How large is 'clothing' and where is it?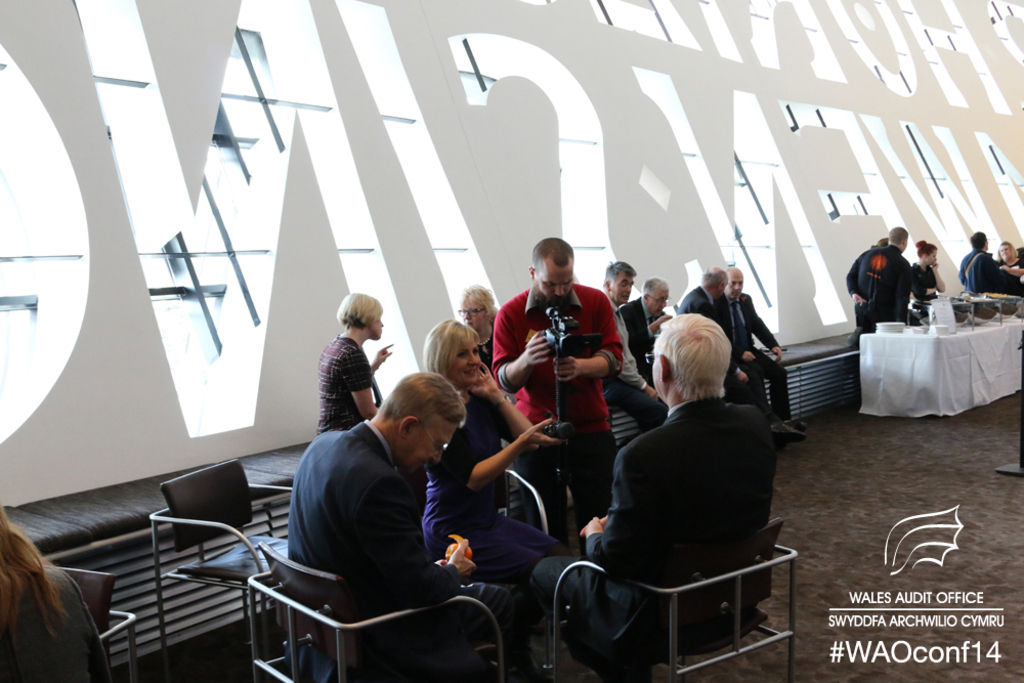
Bounding box: x1=602, y1=296, x2=665, y2=431.
